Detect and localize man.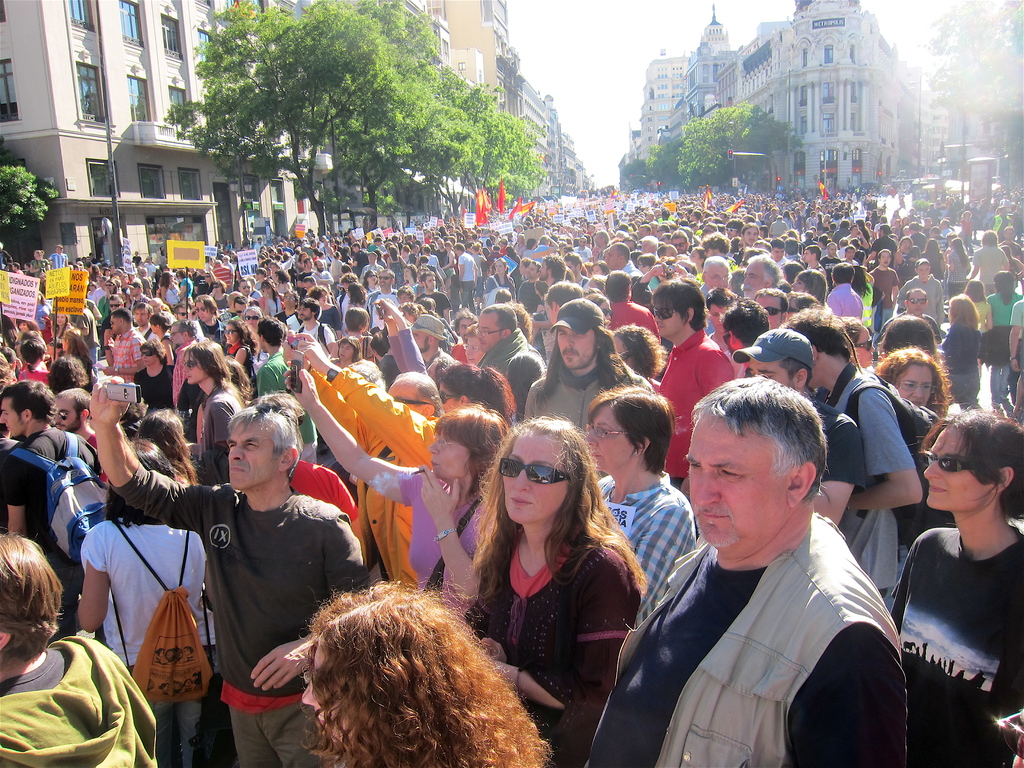
Localized at 358/252/390/282.
